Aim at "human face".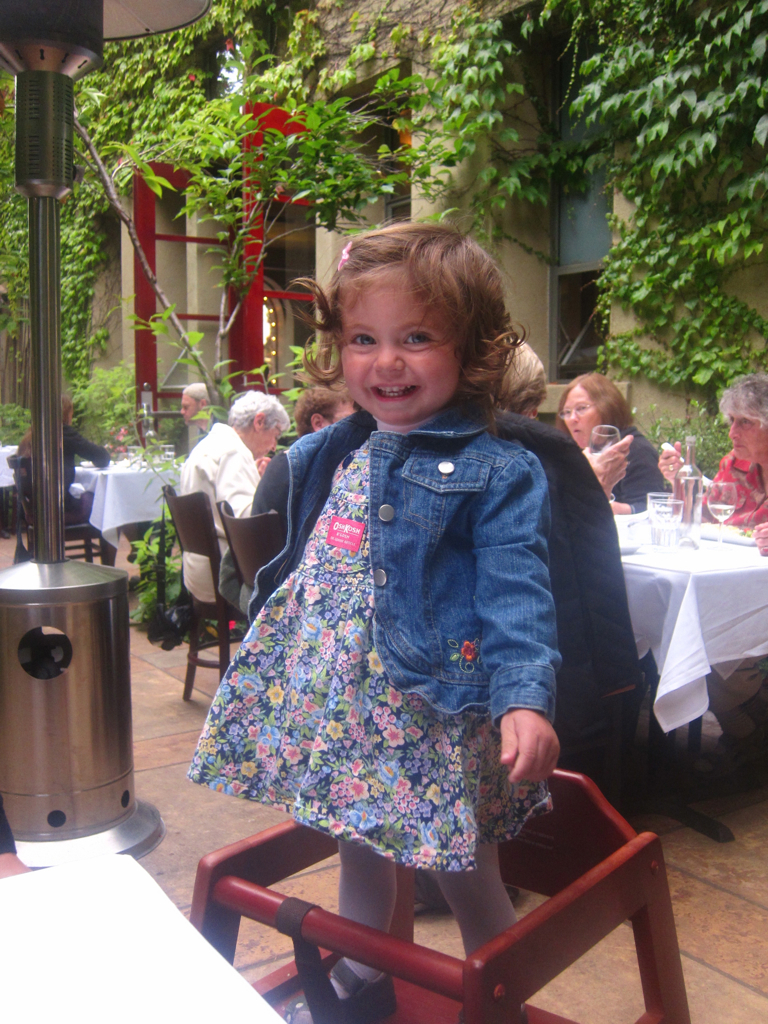
Aimed at l=250, t=426, r=280, b=455.
